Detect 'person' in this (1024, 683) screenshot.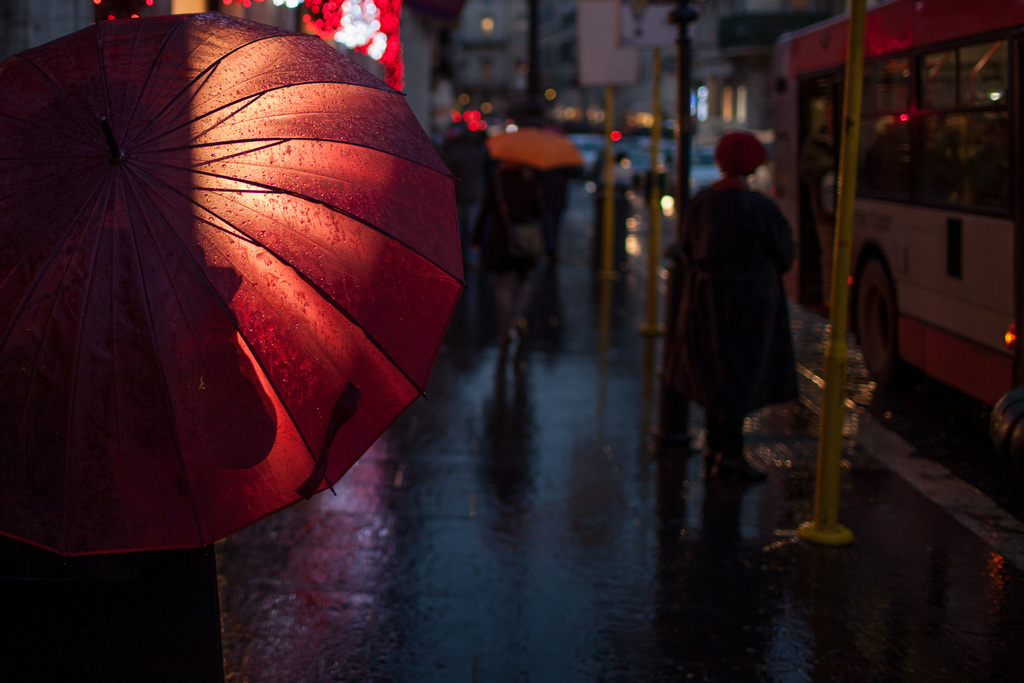
Detection: [665,133,808,483].
